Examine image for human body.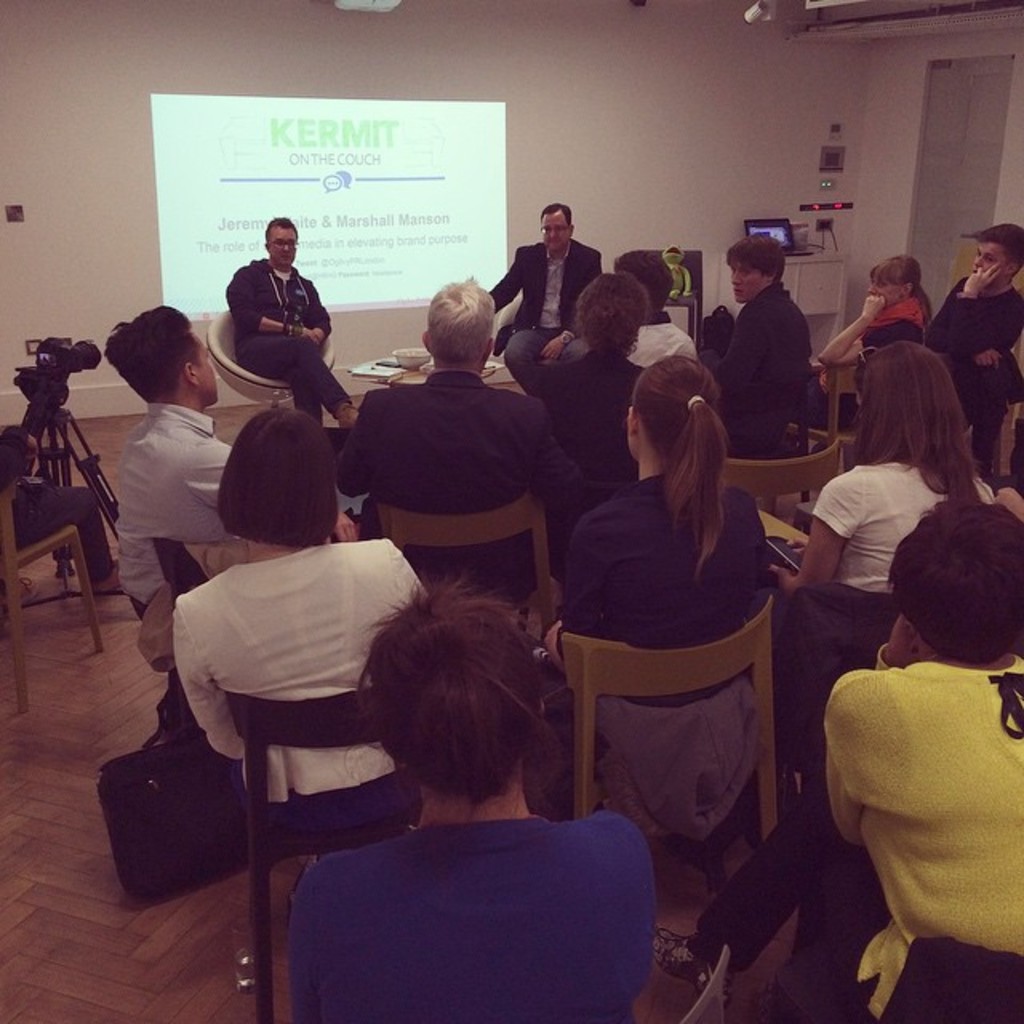
Examination result: x1=227, y1=226, x2=347, y2=418.
